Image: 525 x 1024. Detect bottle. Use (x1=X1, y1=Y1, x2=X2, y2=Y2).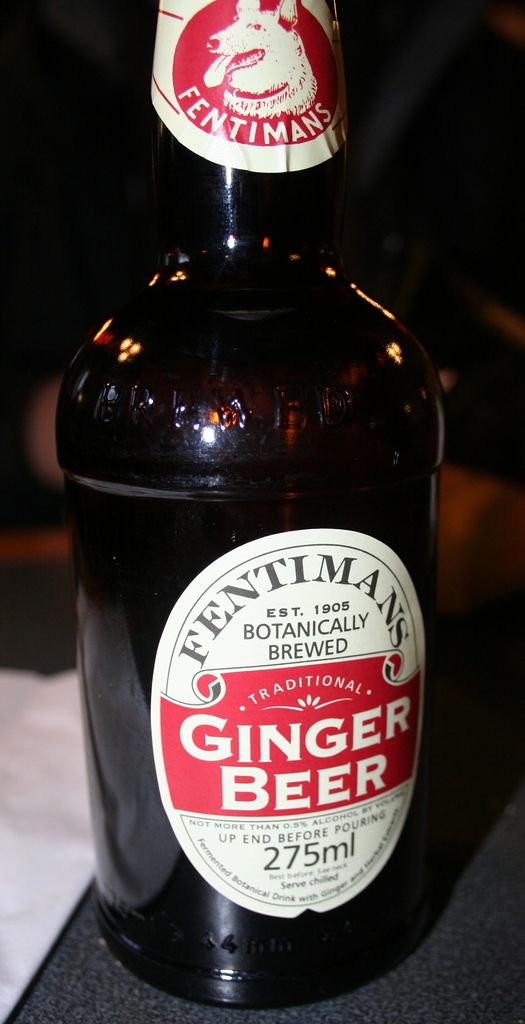
(x1=63, y1=0, x2=450, y2=1023).
